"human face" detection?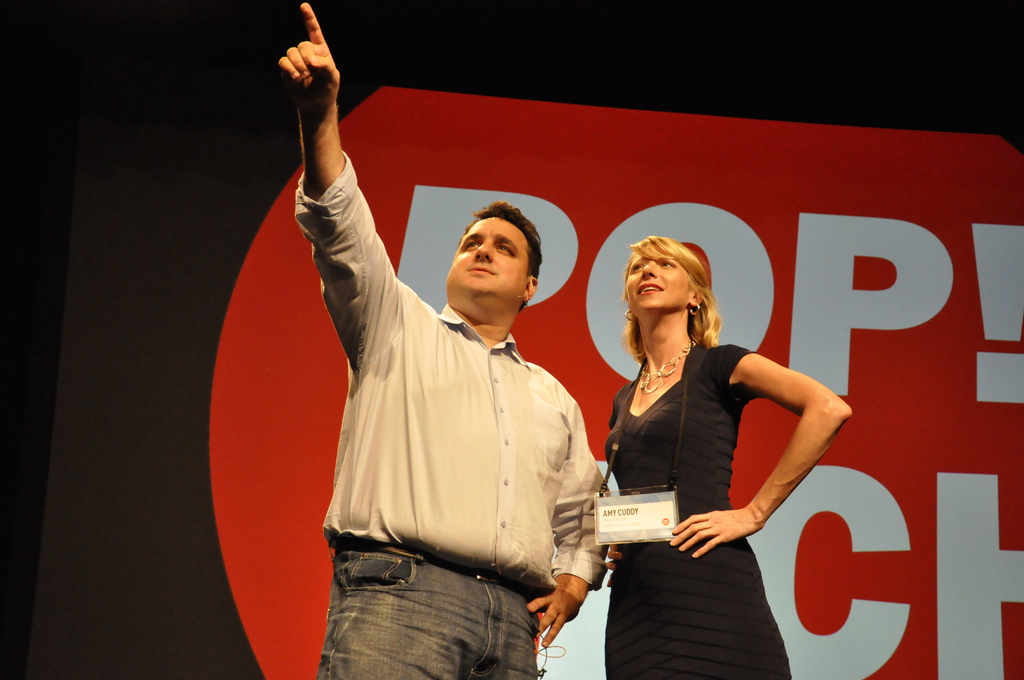
(444,213,529,306)
